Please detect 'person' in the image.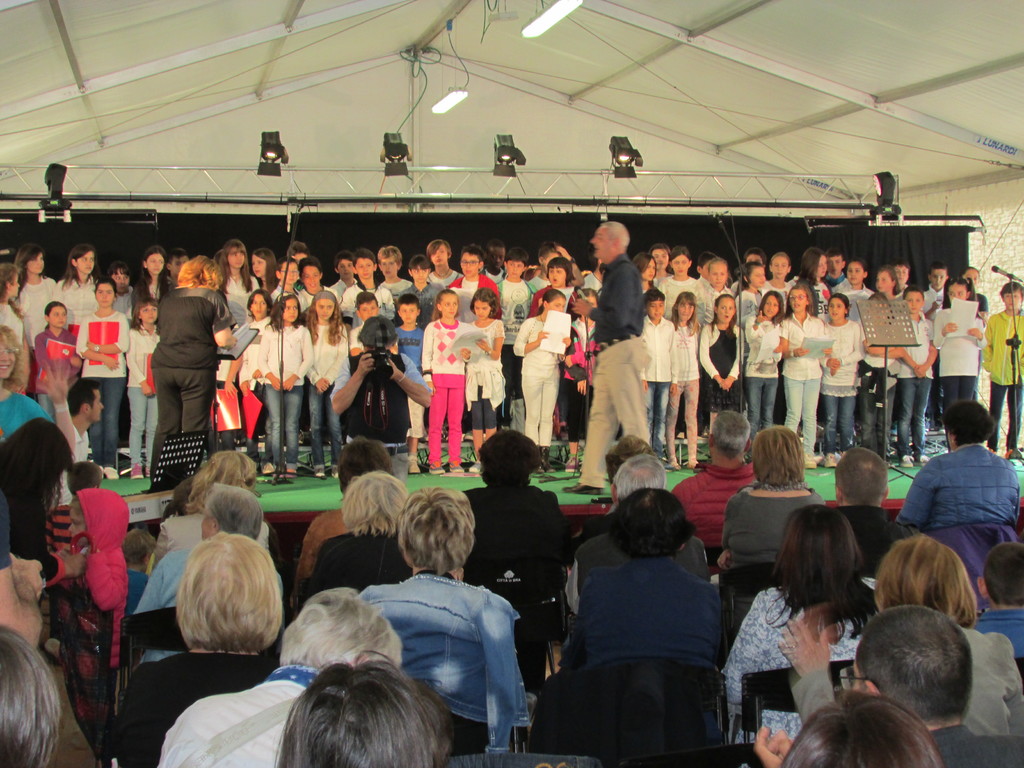
x1=575 y1=430 x2=659 y2=545.
